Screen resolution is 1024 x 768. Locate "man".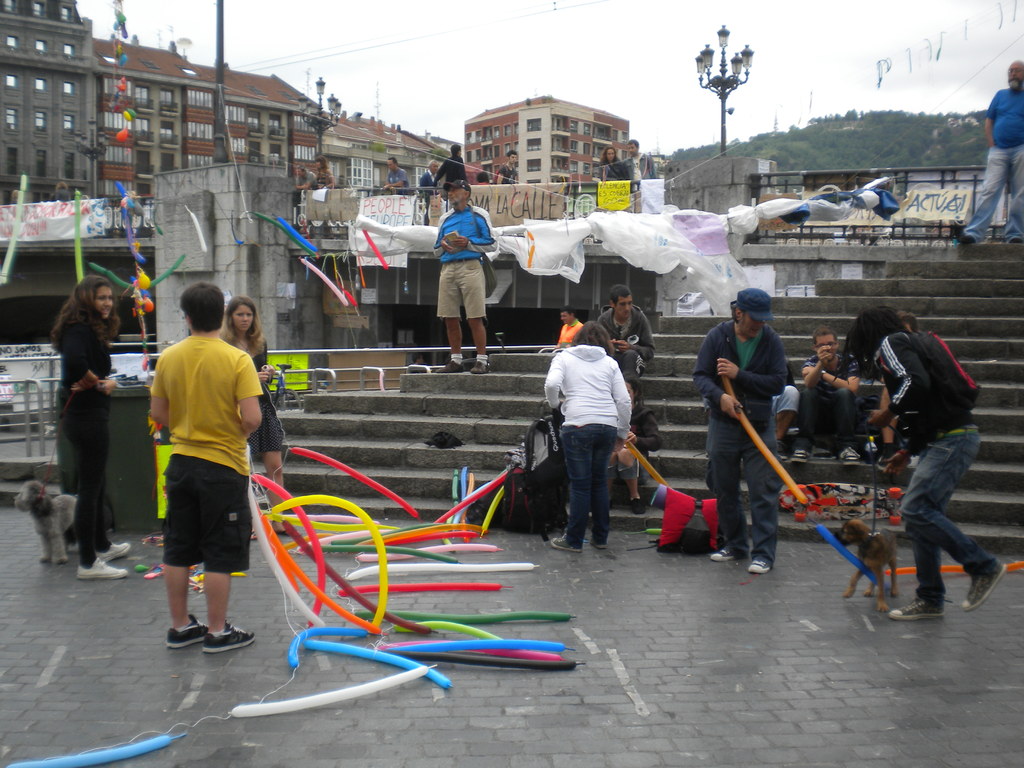
detection(429, 145, 466, 191).
